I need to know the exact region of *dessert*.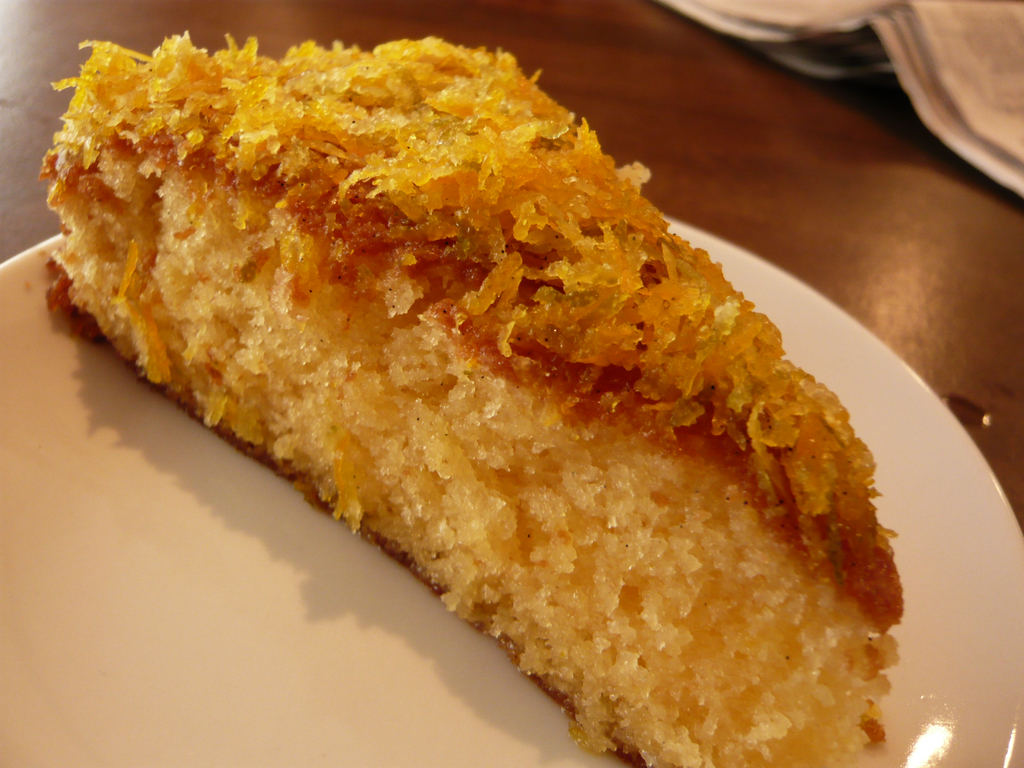
Region: <box>36,45,907,767</box>.
